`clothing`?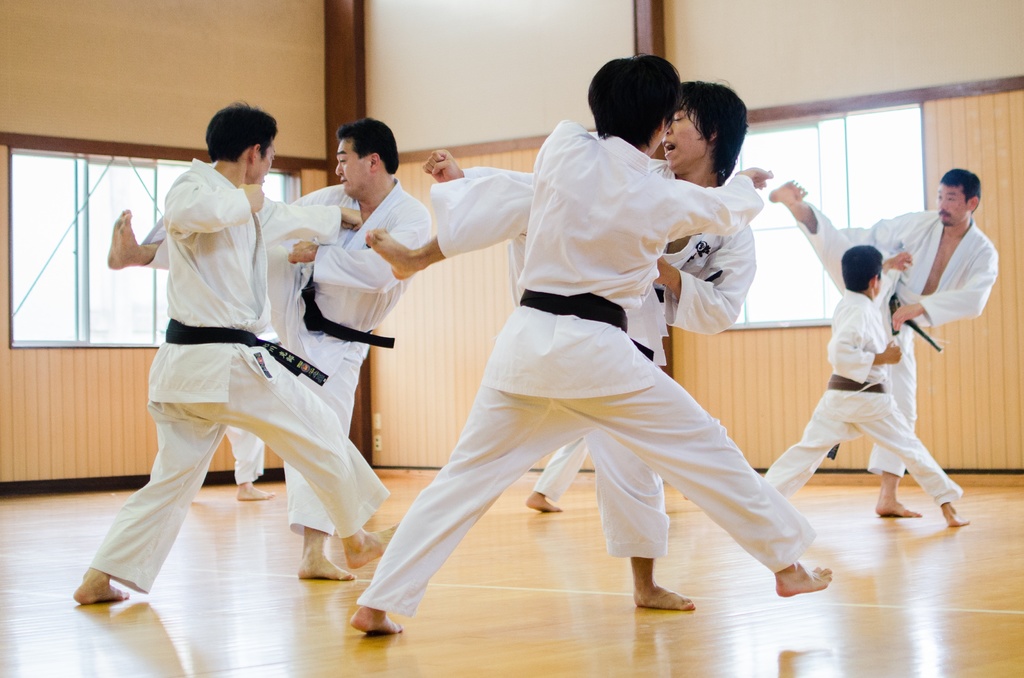
<box>764,296,957,507</box>
